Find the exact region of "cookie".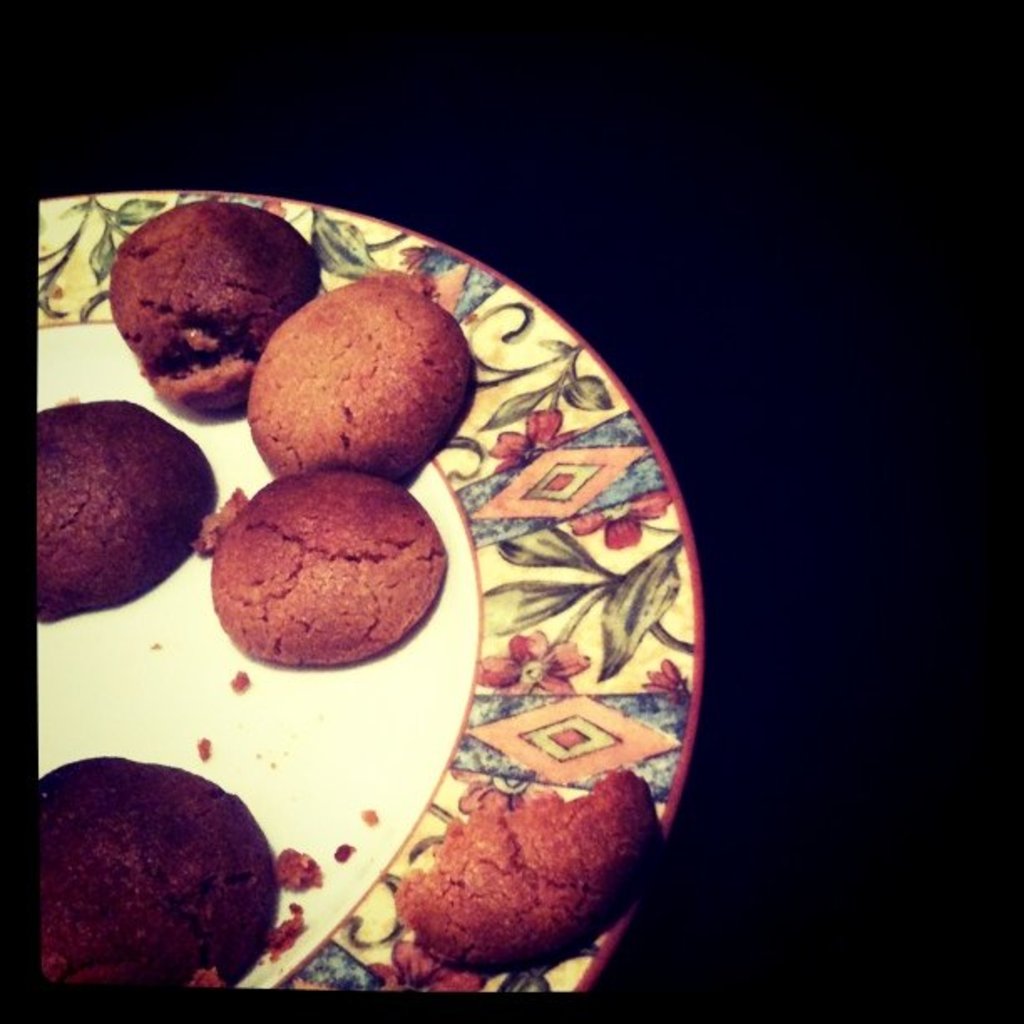
Exact region: BBox(204, 463, 453, 674).
